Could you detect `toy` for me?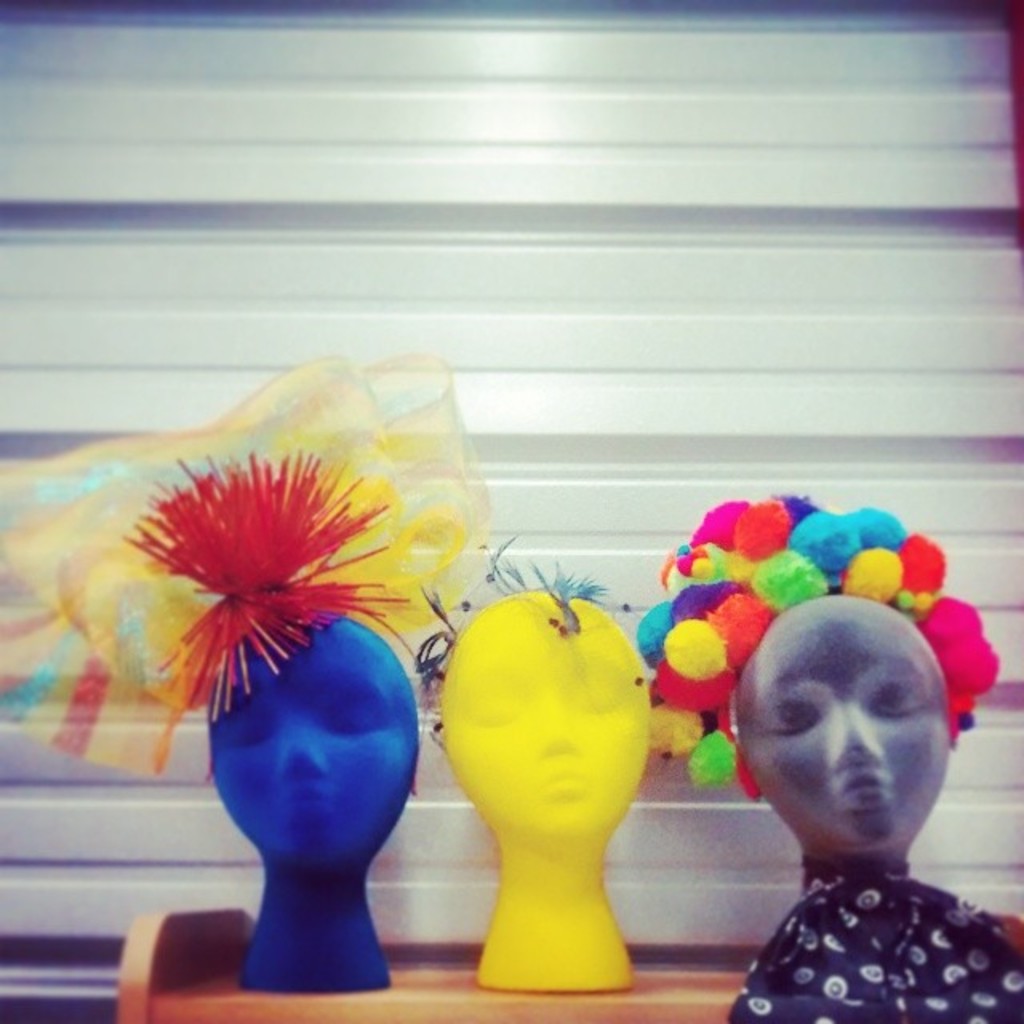
Detection result: select_region(587, 486, 1022, 1022).
